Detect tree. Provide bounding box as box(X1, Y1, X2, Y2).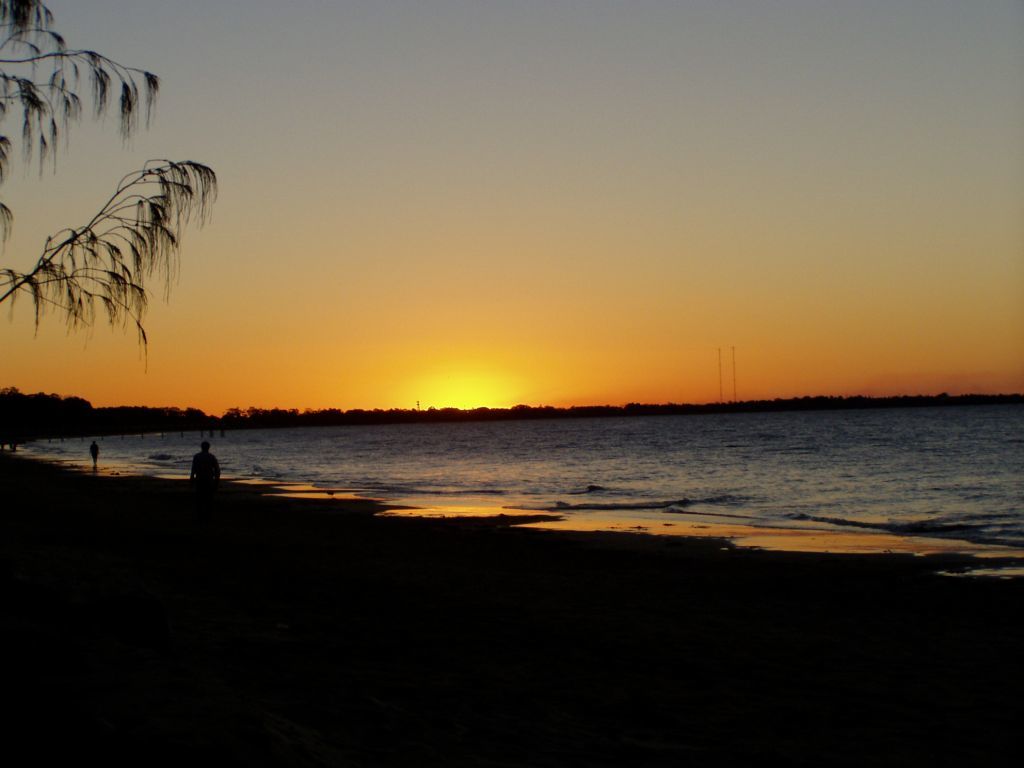
box(0, 0, 227, 386).
